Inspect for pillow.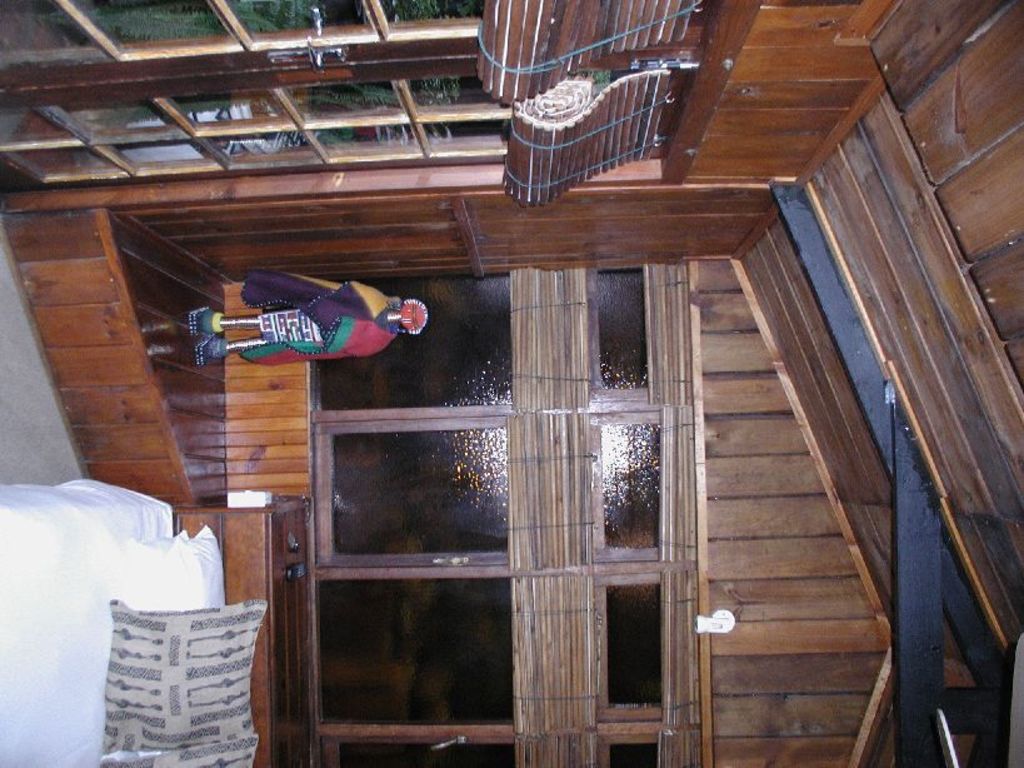
Inspection: [101,593,266,743].
